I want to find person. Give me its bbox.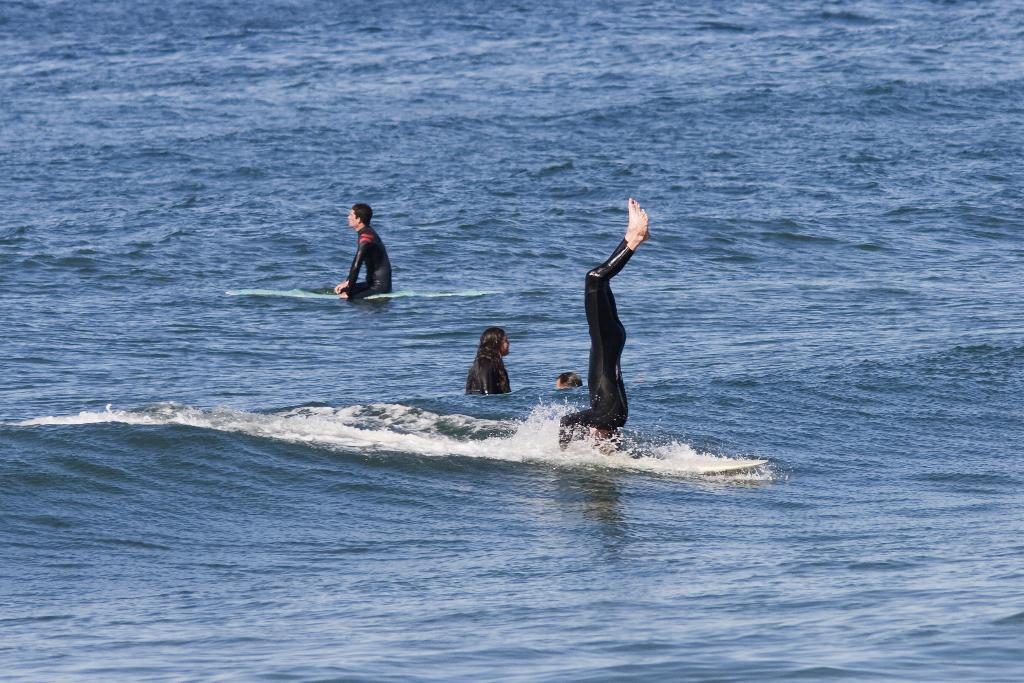
Rect(570, 177, 660, 445).
